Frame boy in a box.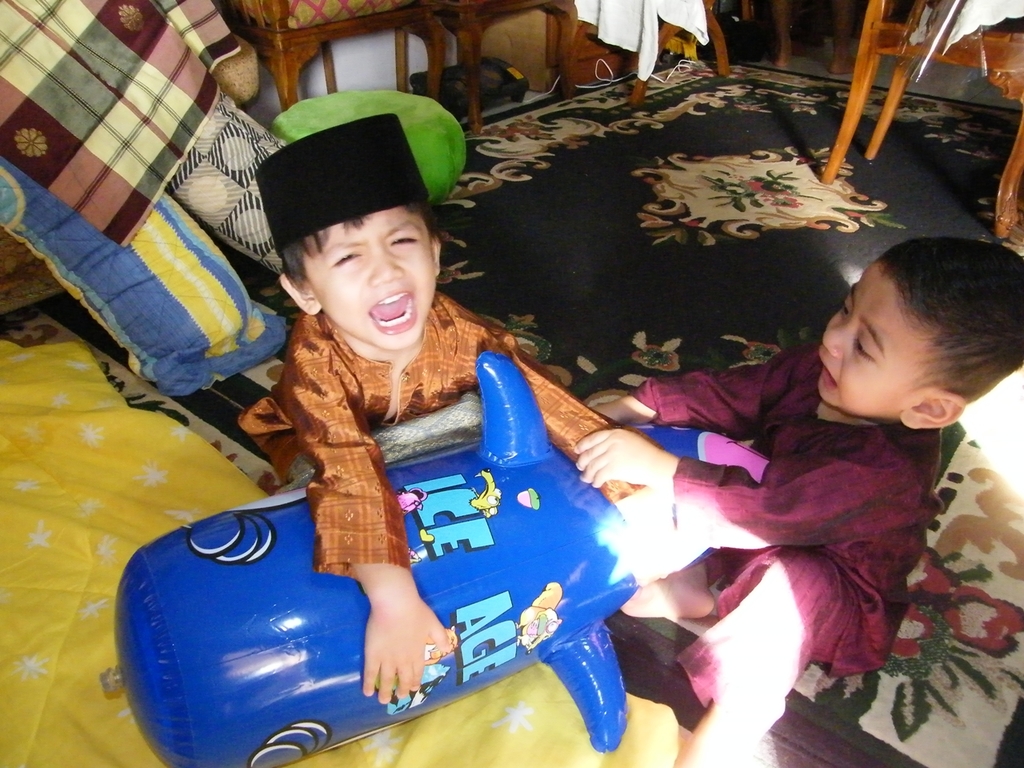
231 123 709 706.
